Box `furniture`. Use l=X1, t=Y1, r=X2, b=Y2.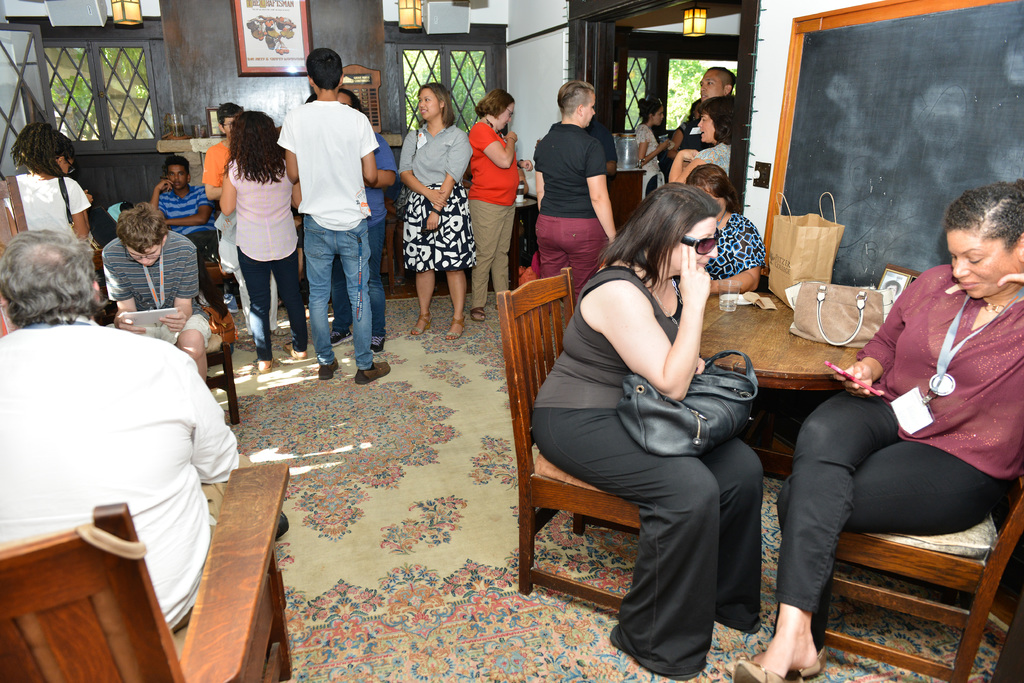
l=206, t=207, r=399, b=294.
